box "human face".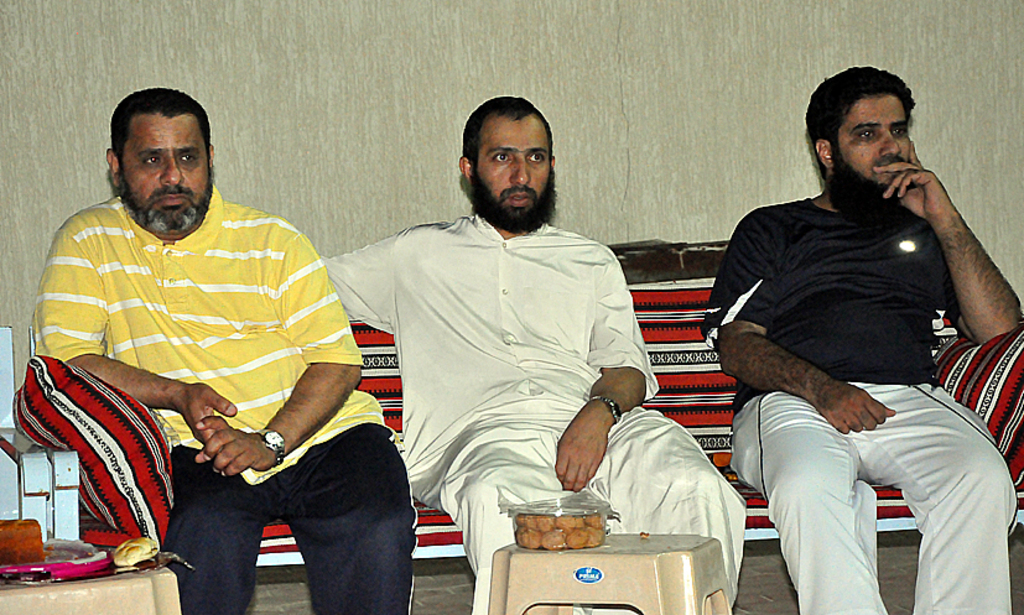
(left=468, top=116, right=549, bottom=218).
